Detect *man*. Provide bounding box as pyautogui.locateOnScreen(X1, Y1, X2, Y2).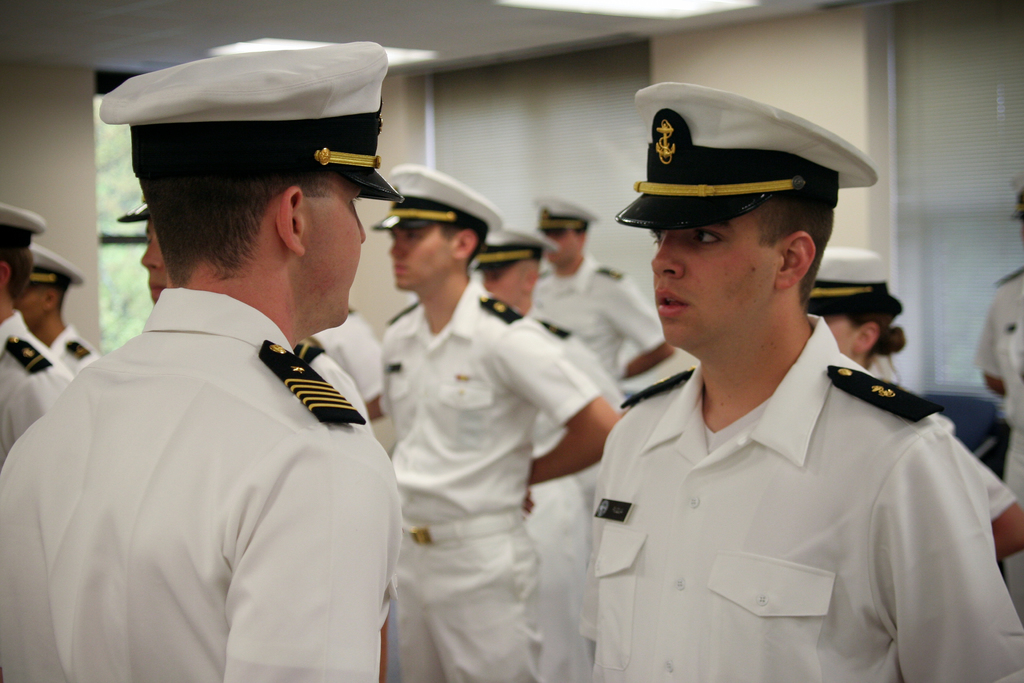
pyautogui.locateOnScreen(970, 177, 1023, 620).
